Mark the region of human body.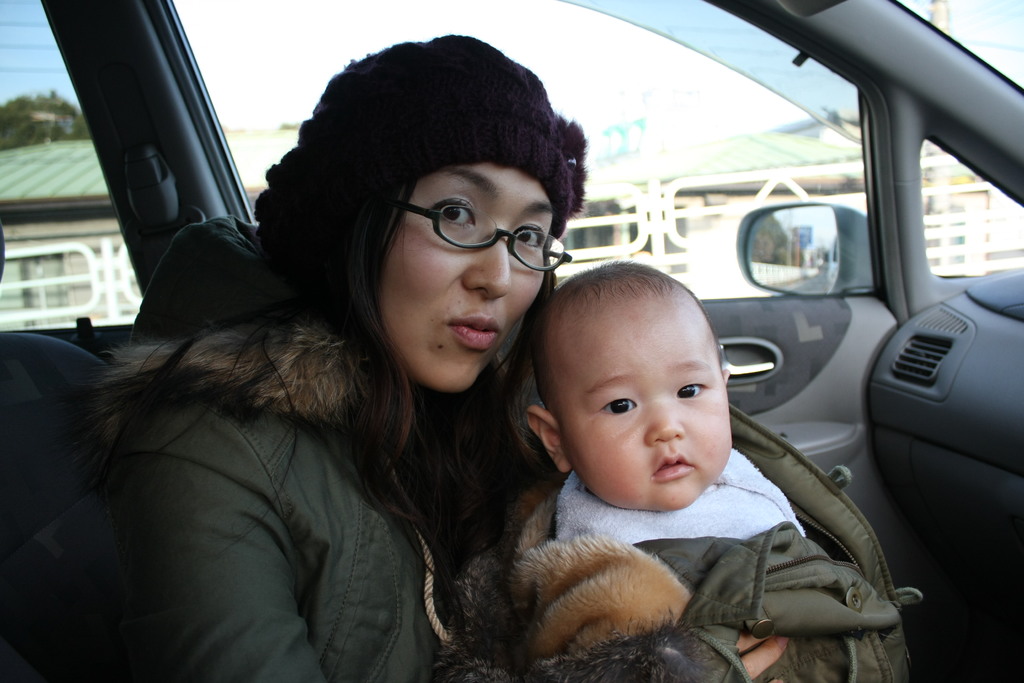
Region: region(56, 222, 913, 682).
